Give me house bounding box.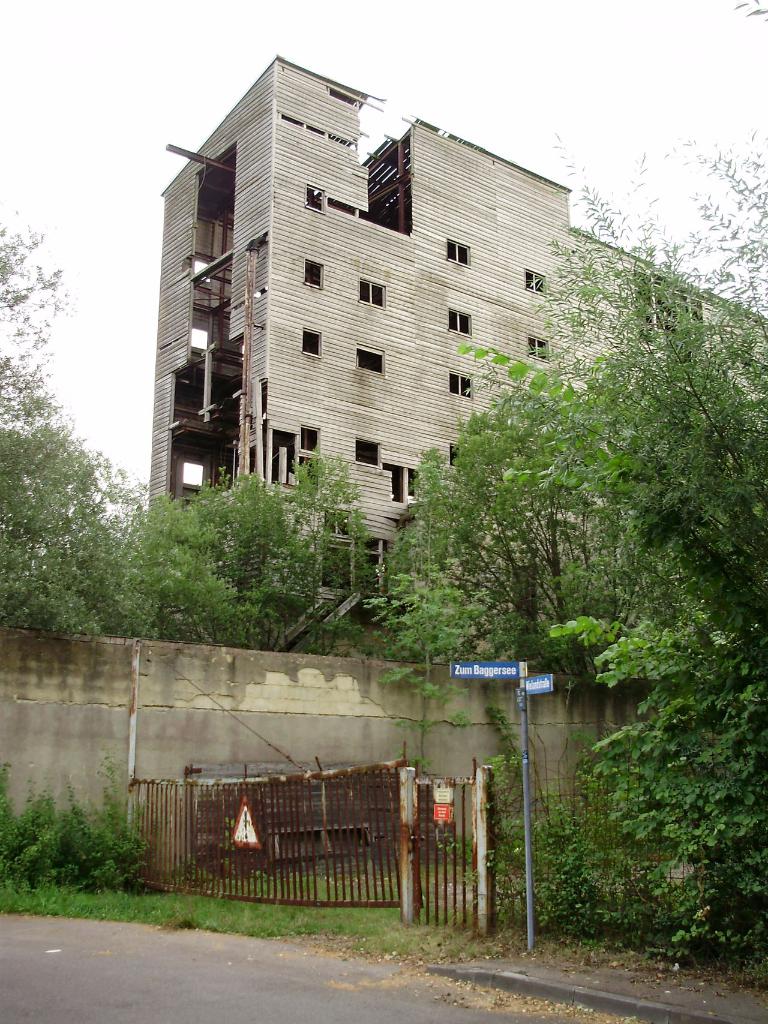
{"x1": 148, "y1": 58, "x2": 767, "y2": 605}.
